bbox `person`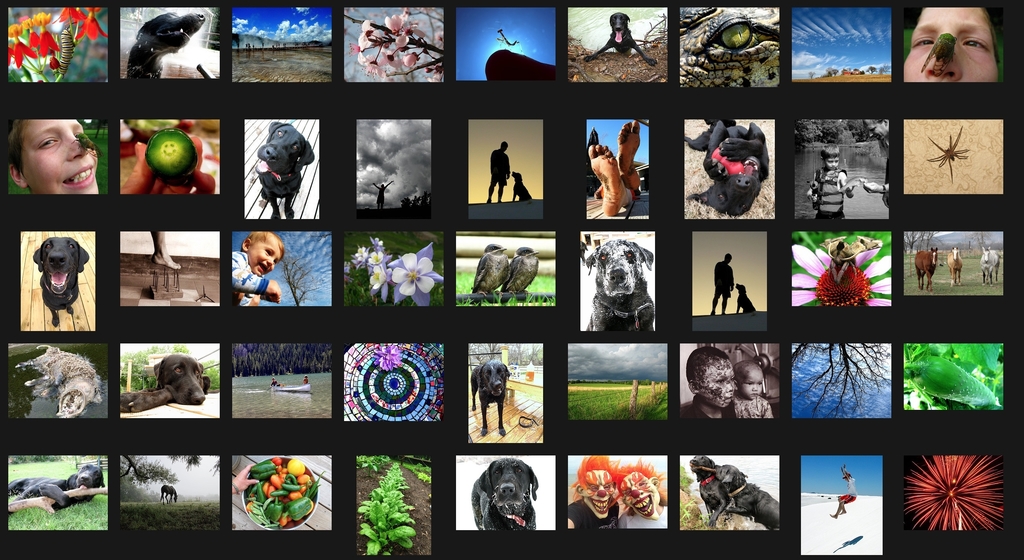
(485,142,509,205)
